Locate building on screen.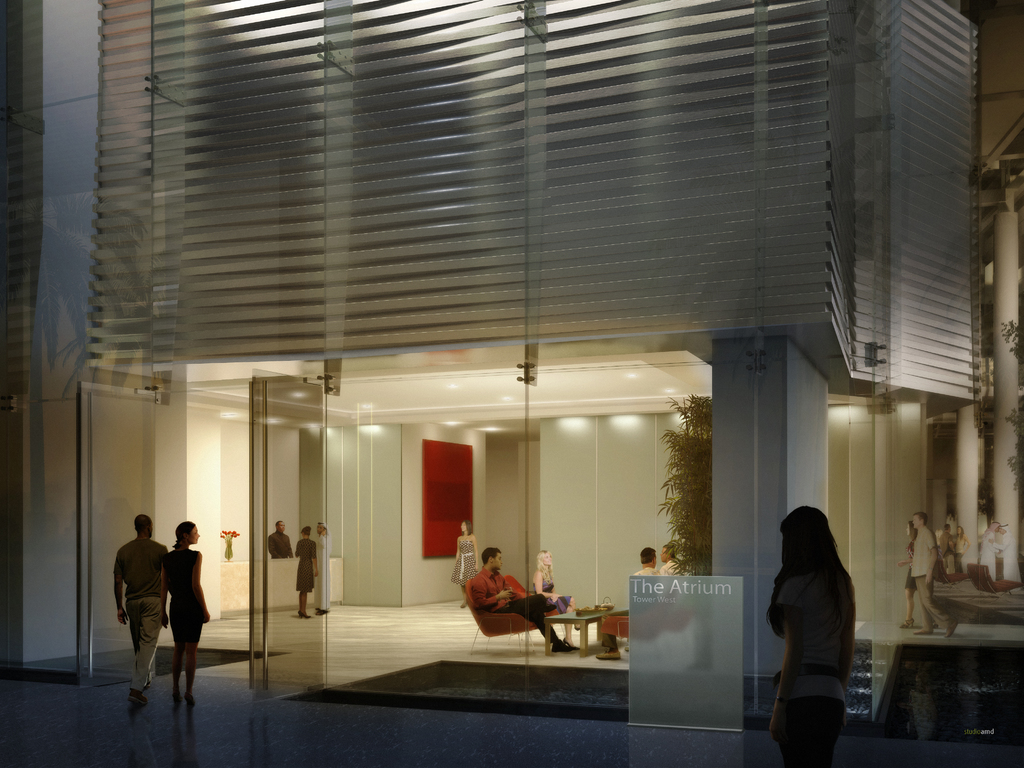
On screen at {"left": 0, "top": 0, "right": 1021, "bottom": 726}.
